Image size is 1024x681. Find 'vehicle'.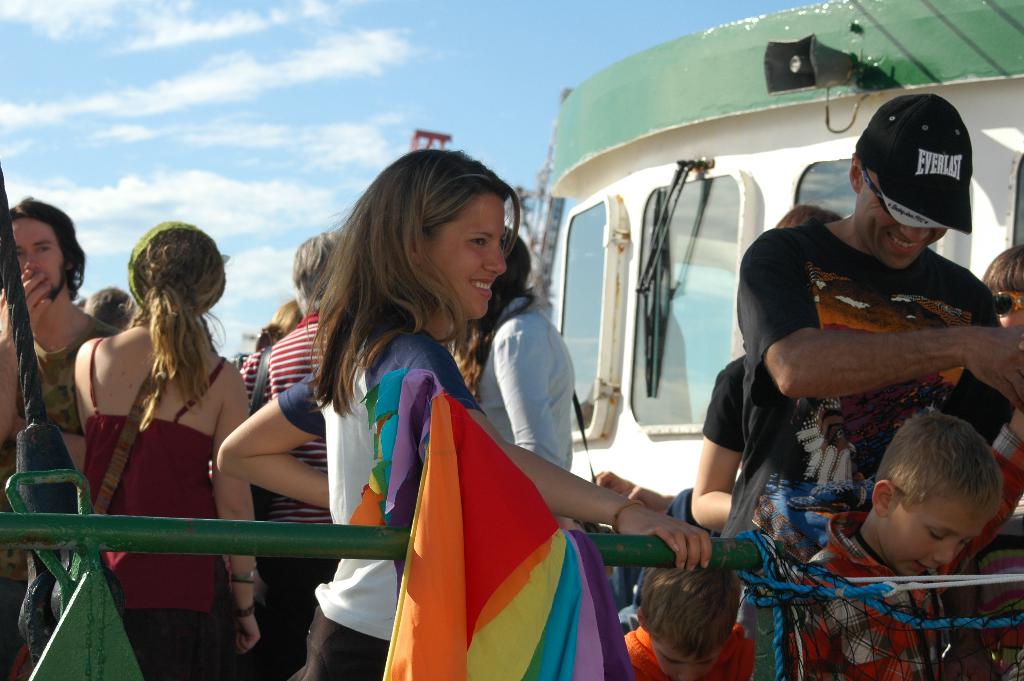
(0,0,1023,680).
